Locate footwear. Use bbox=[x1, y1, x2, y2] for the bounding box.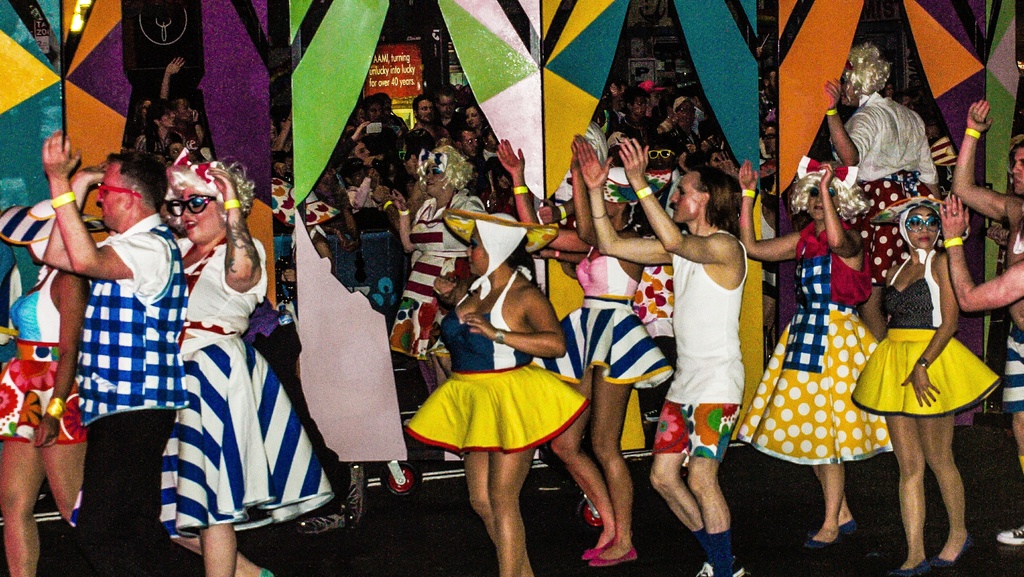
bbox=[804, 533, 842, 555].
